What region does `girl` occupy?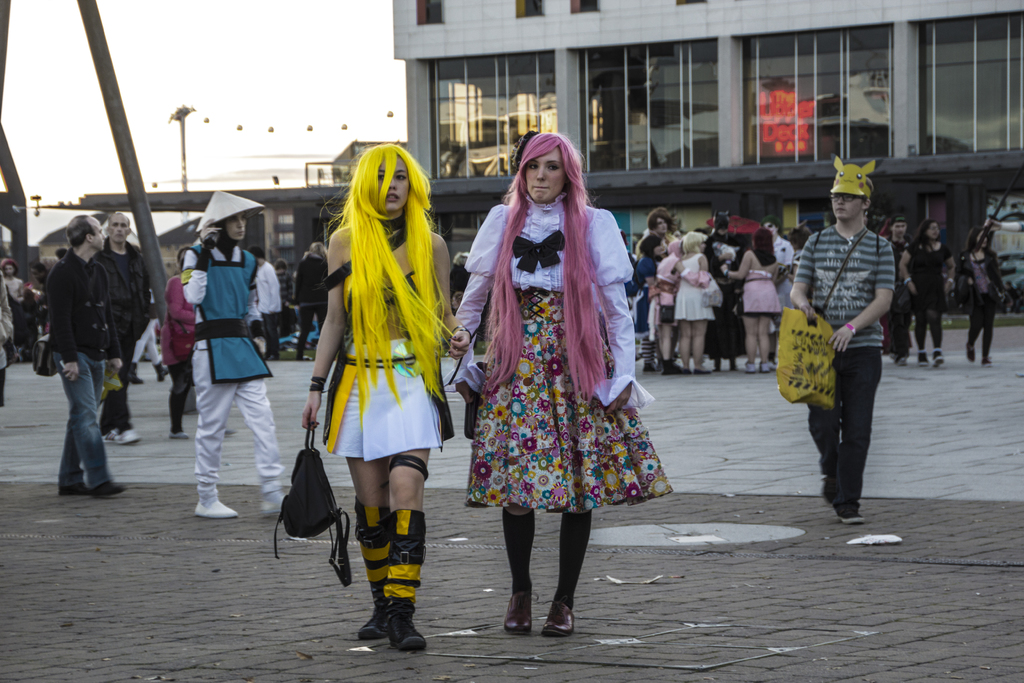
box(458, 134, 636, 636).
